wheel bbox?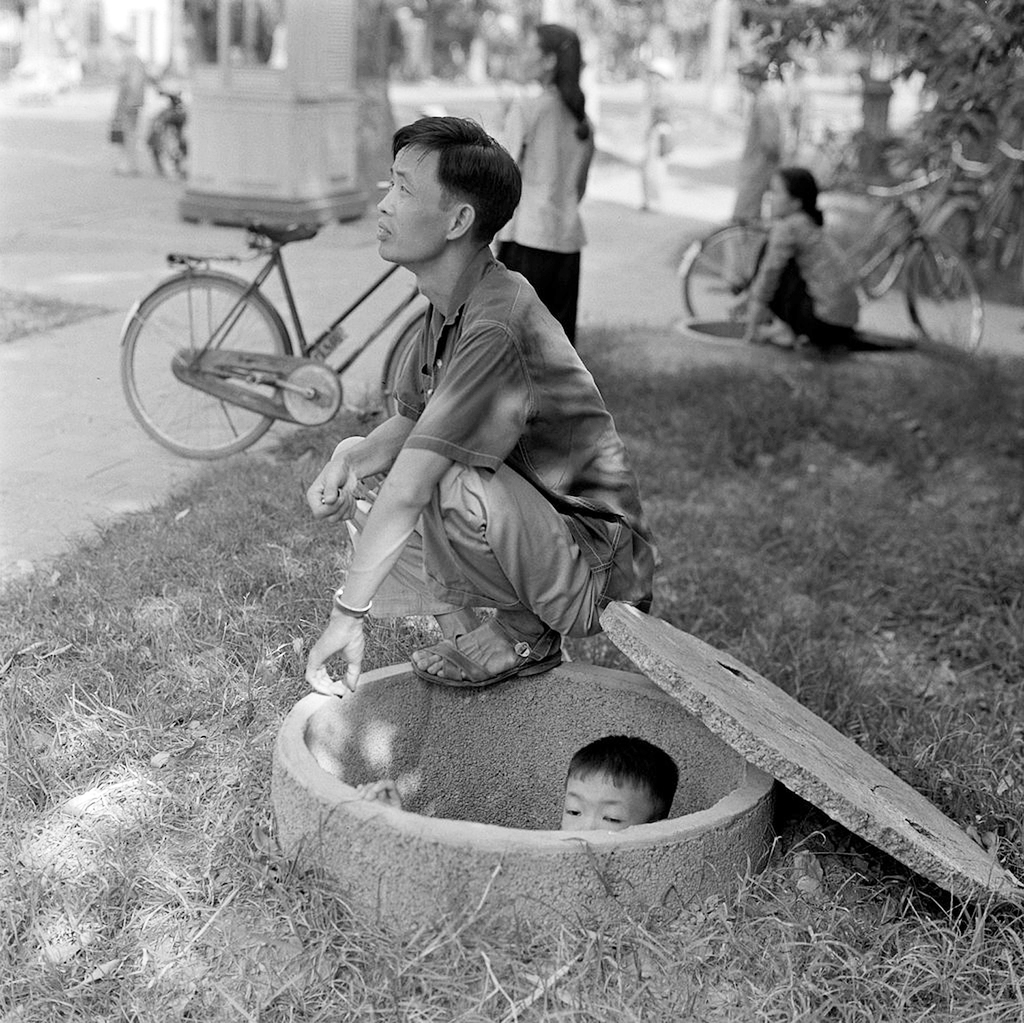
bbox=(680, 226, 771, 326)
